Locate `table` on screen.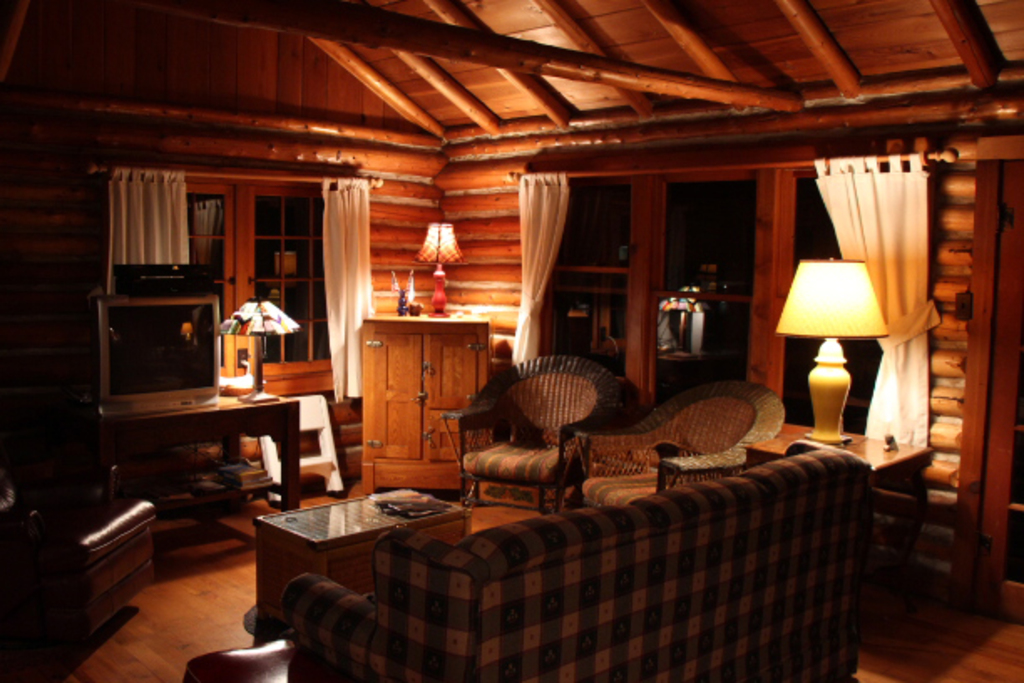
On screen at left=254, top=487, right=472, bottom=639.
